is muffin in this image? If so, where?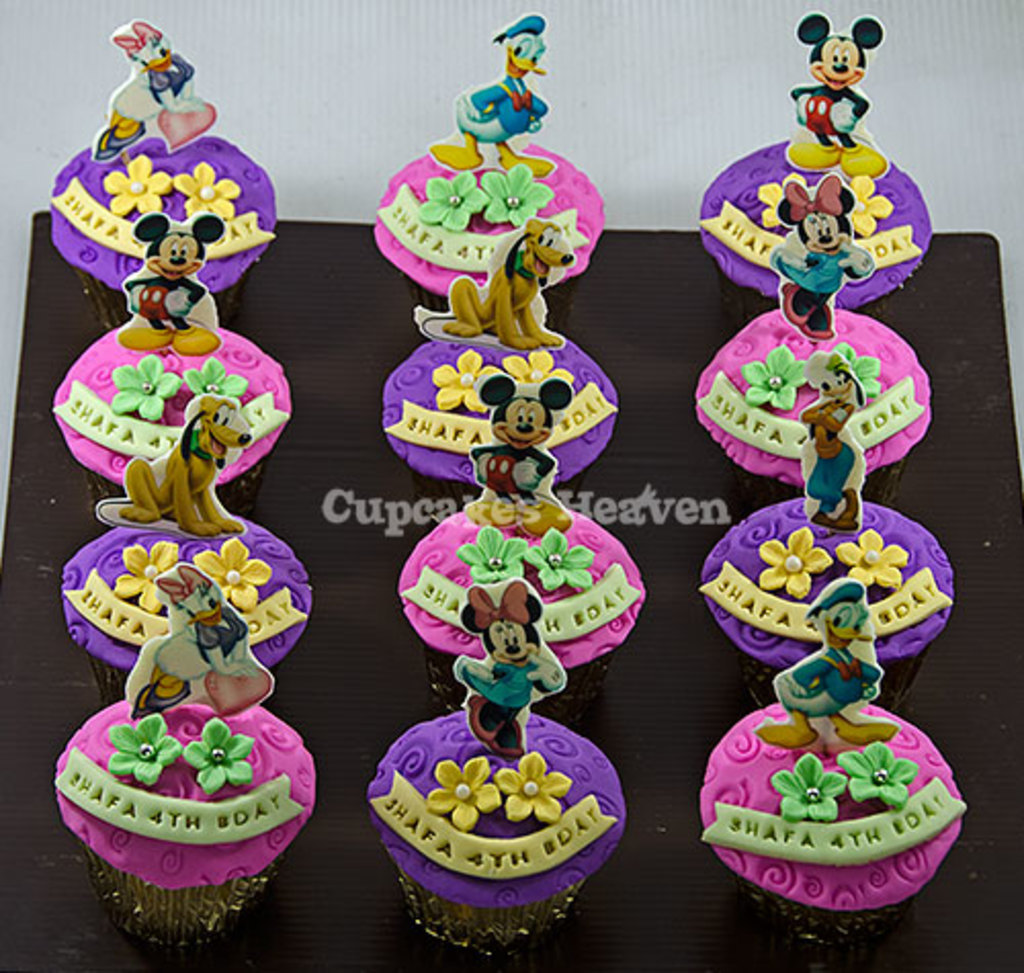
Yes, at rect(53, 131, 283, 332).
